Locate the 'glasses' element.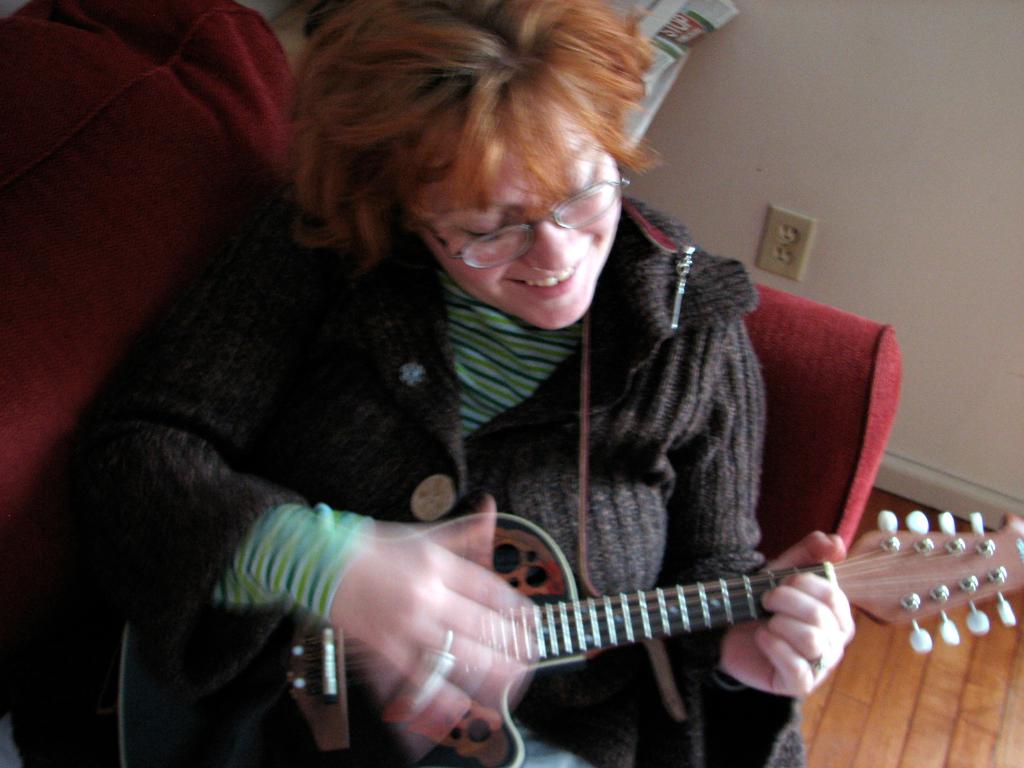
Element bbox: {"left": 447, "top": 181, "right": 617, "bottom": 244}.
